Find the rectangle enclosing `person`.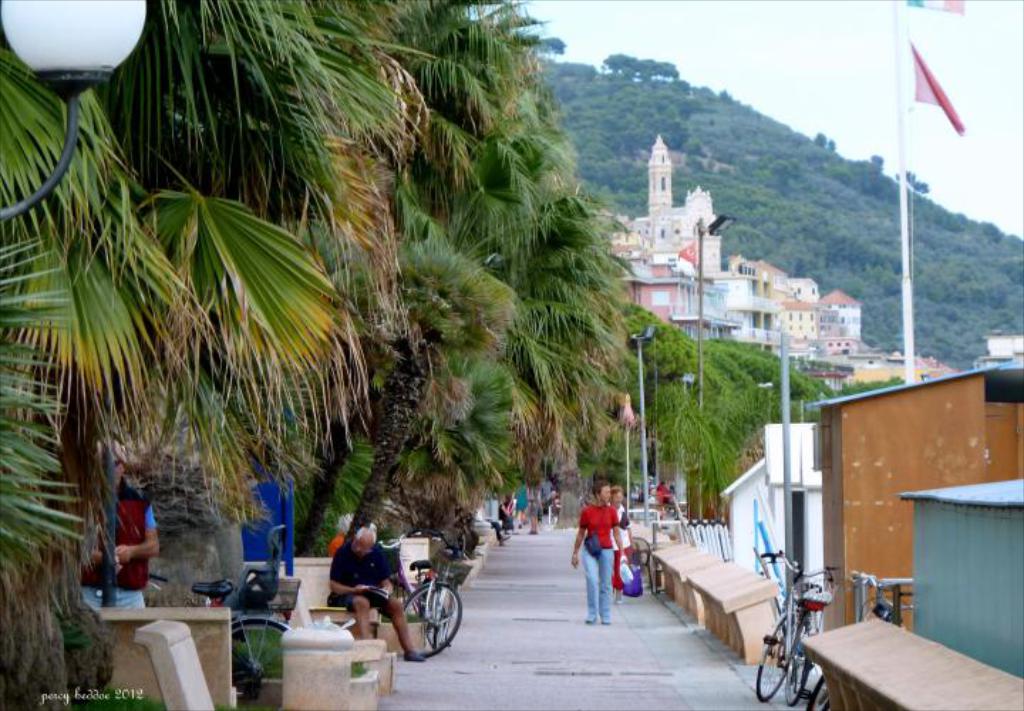
606 485 640 602.
